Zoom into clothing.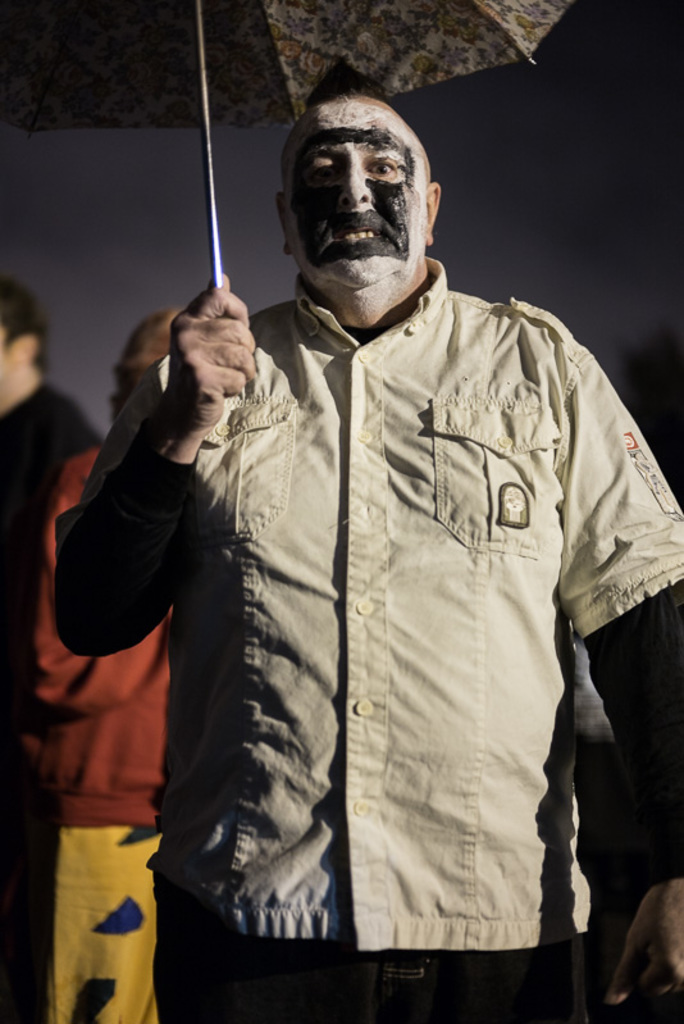
Zoom target: 85,188,646,989.
